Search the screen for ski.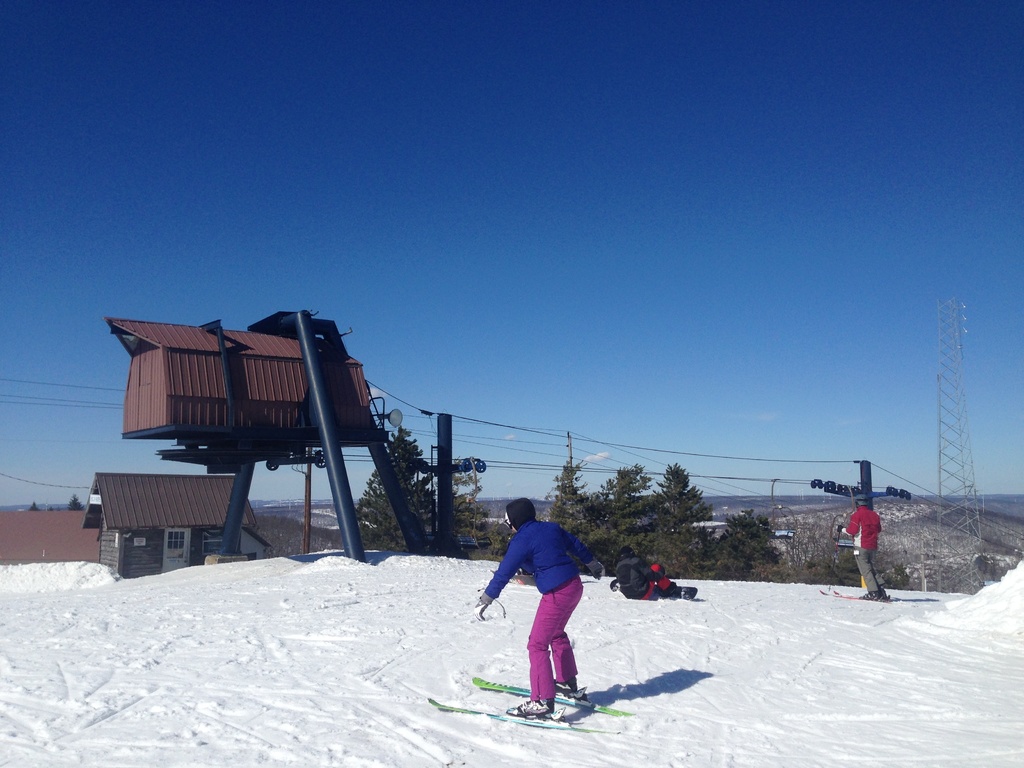
Found at x1=474, y1=679, x2=649, y2=723.
